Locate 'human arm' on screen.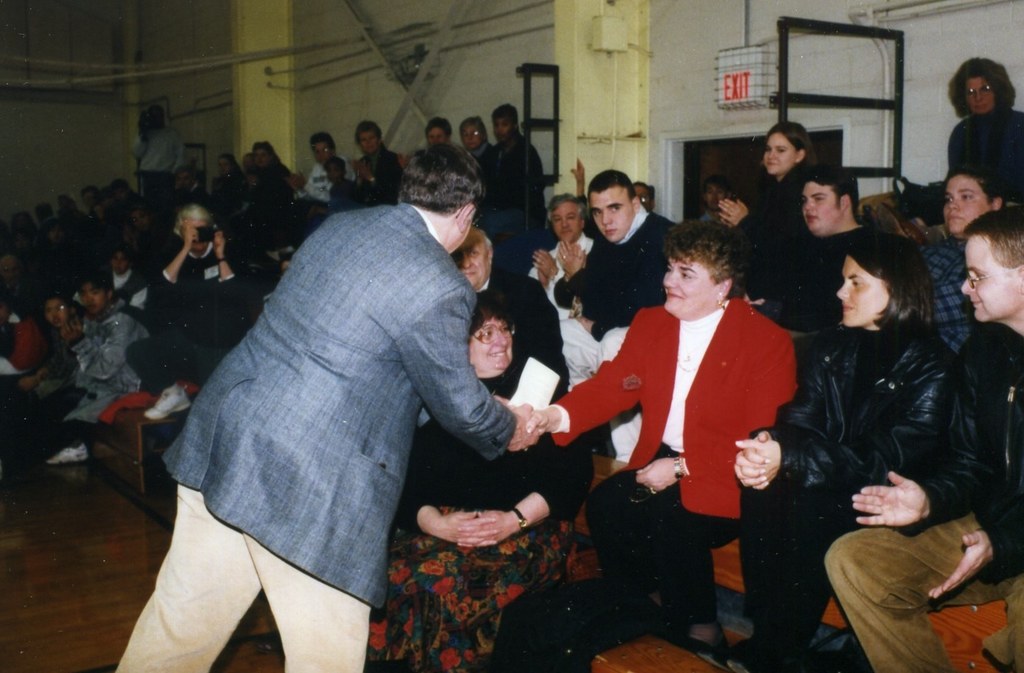
On screen at (left=614, top=455, right=760, bottom=498).
